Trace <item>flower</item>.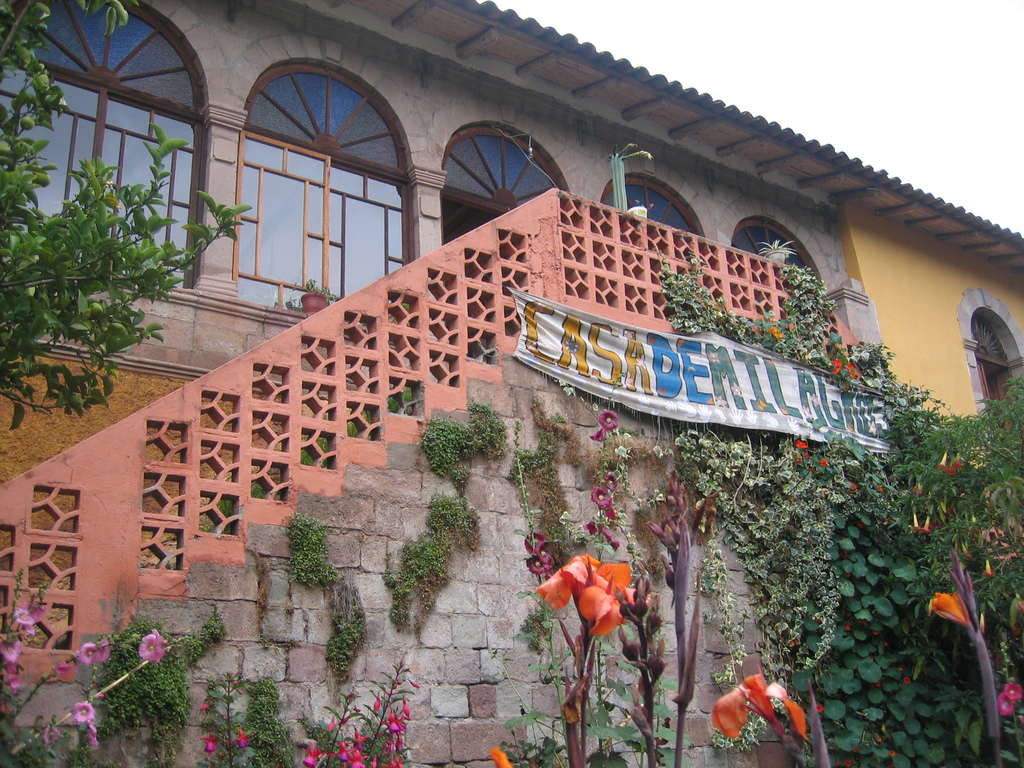
Traced to [left=198, top=733, right=218, bottom=755].
